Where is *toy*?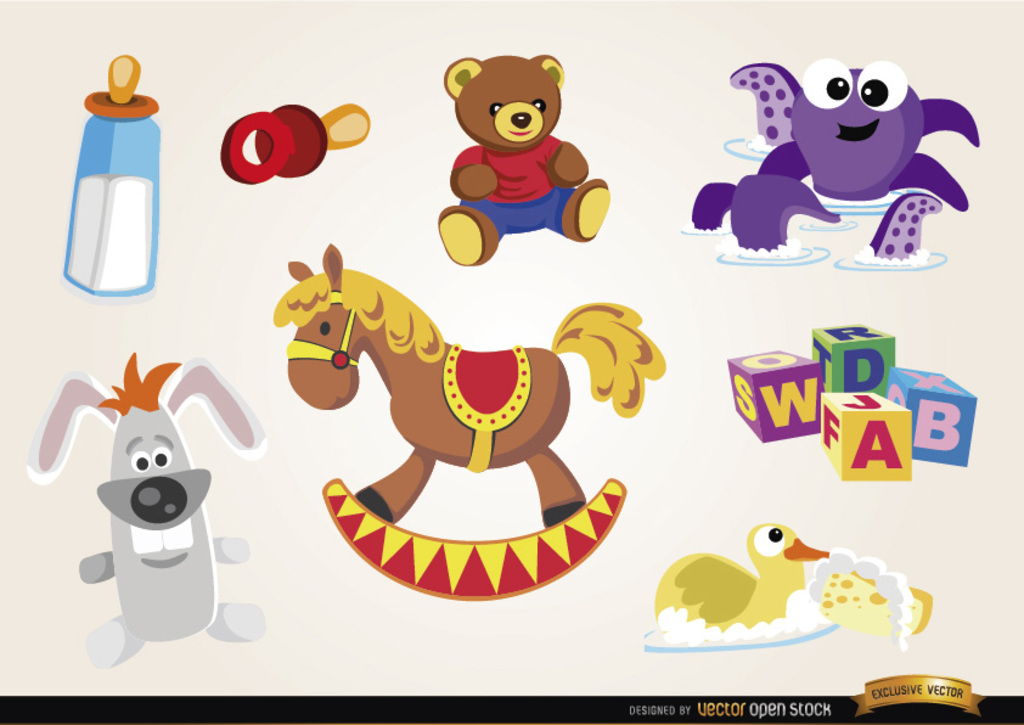
bbox=[804, 315, 900, 398].
